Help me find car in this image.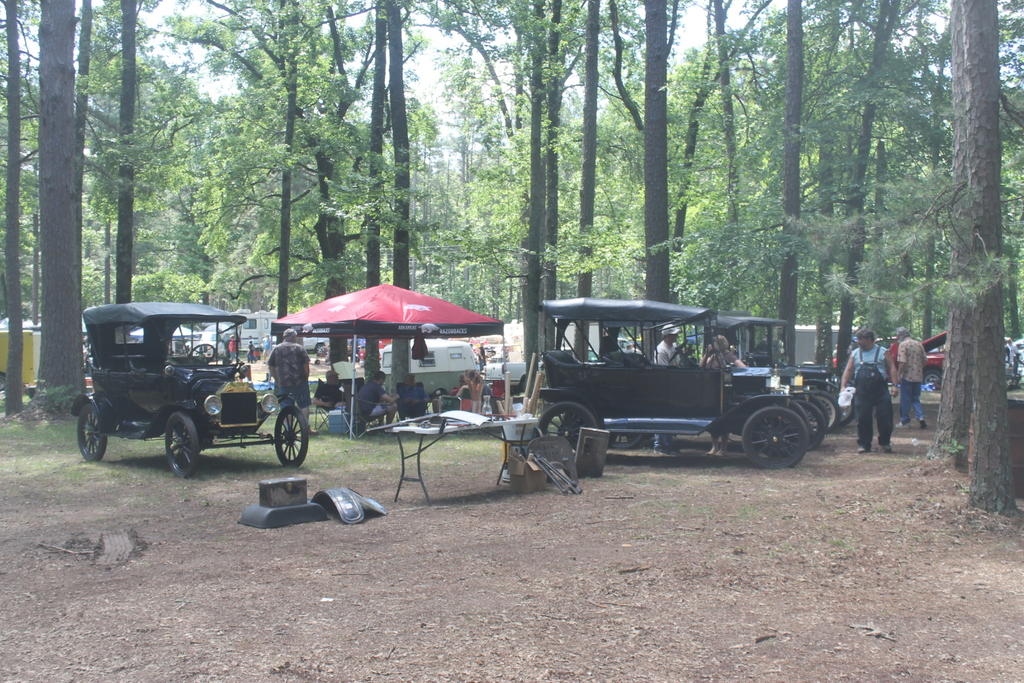
Found it: pyautogui.locateOnScreen(70, 299, 313, 474).
